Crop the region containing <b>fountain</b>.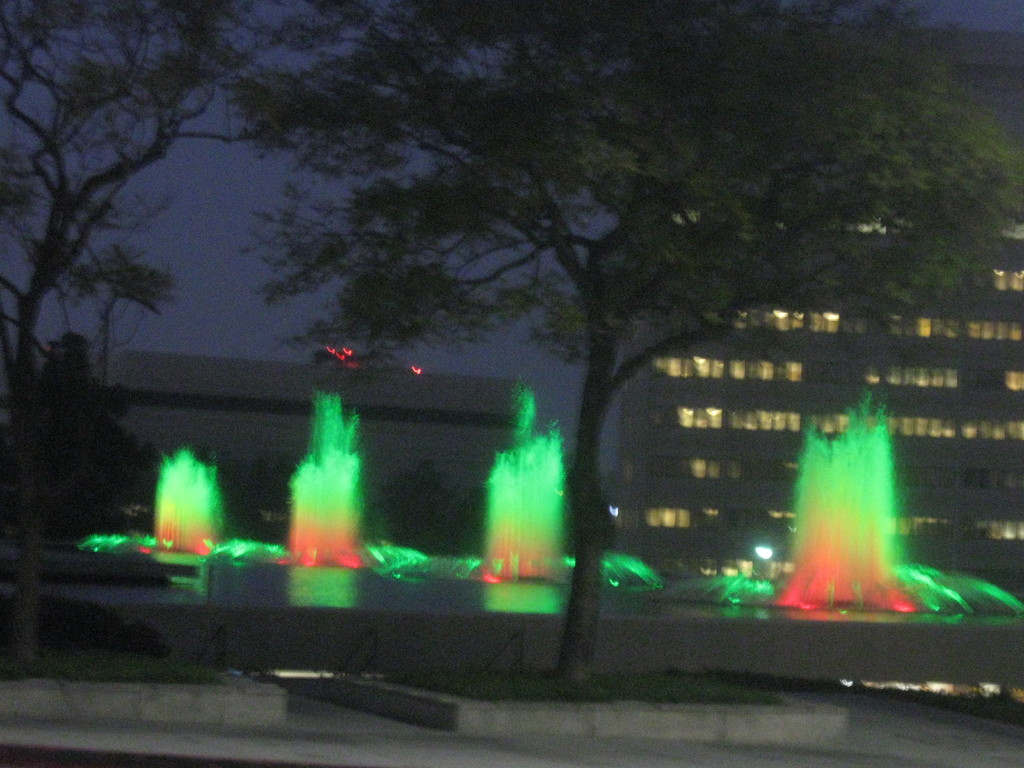
Crop region: box=[161, 452, 219, 560].
